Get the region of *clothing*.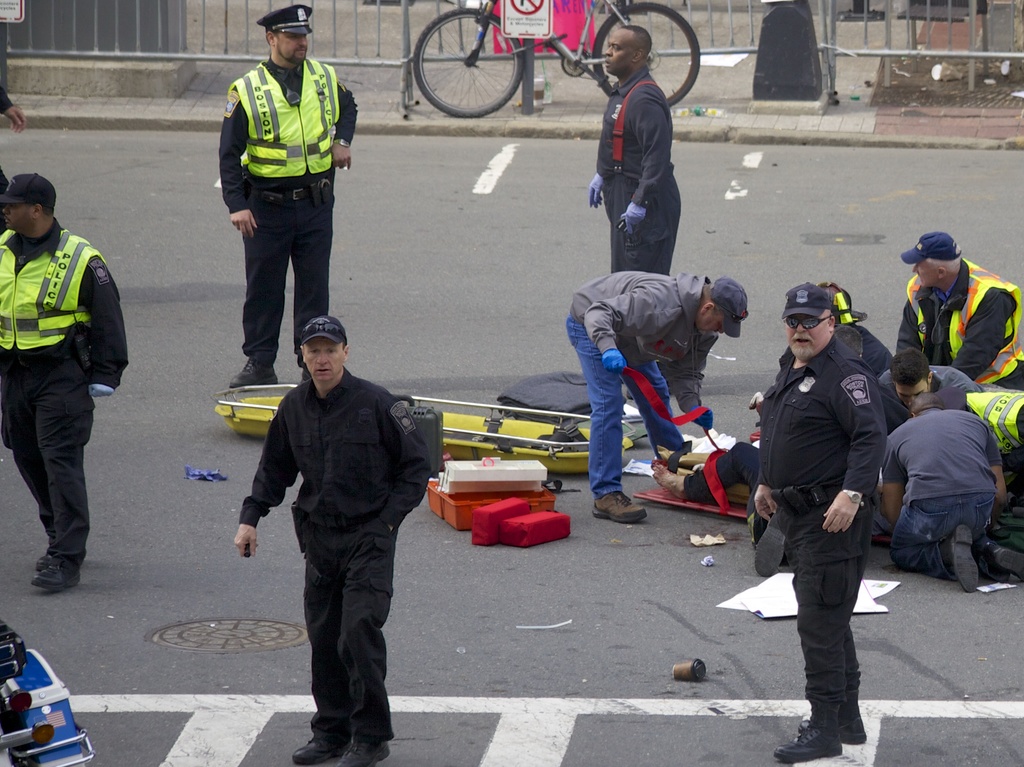
<bbox>599, 65, 678, 274</bbox>.
